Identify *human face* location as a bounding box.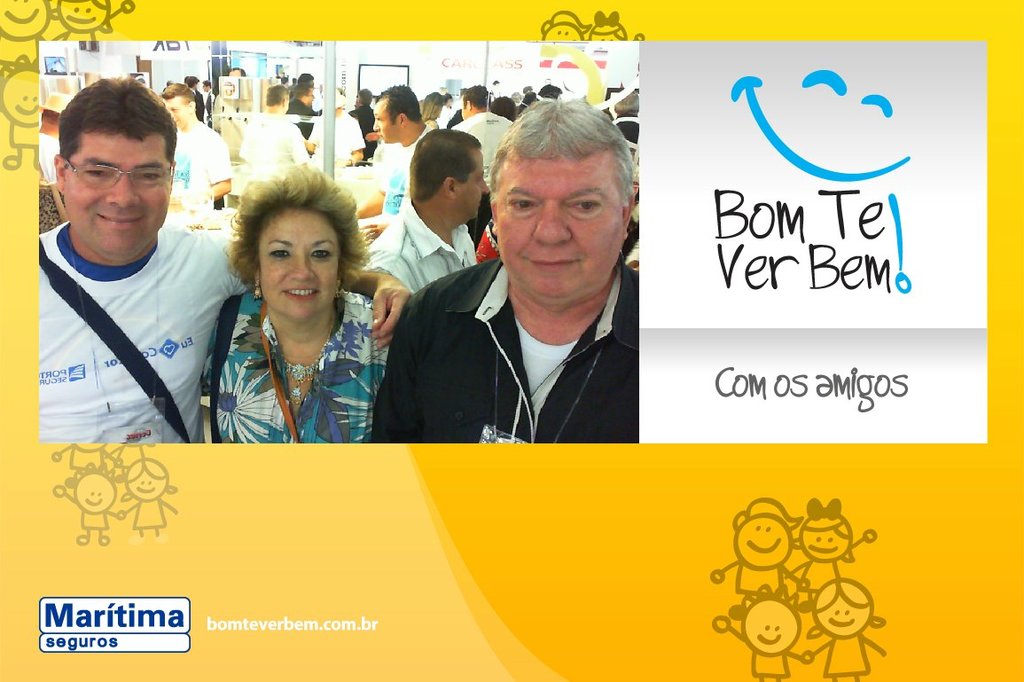
(161, 96, 190, 128).
